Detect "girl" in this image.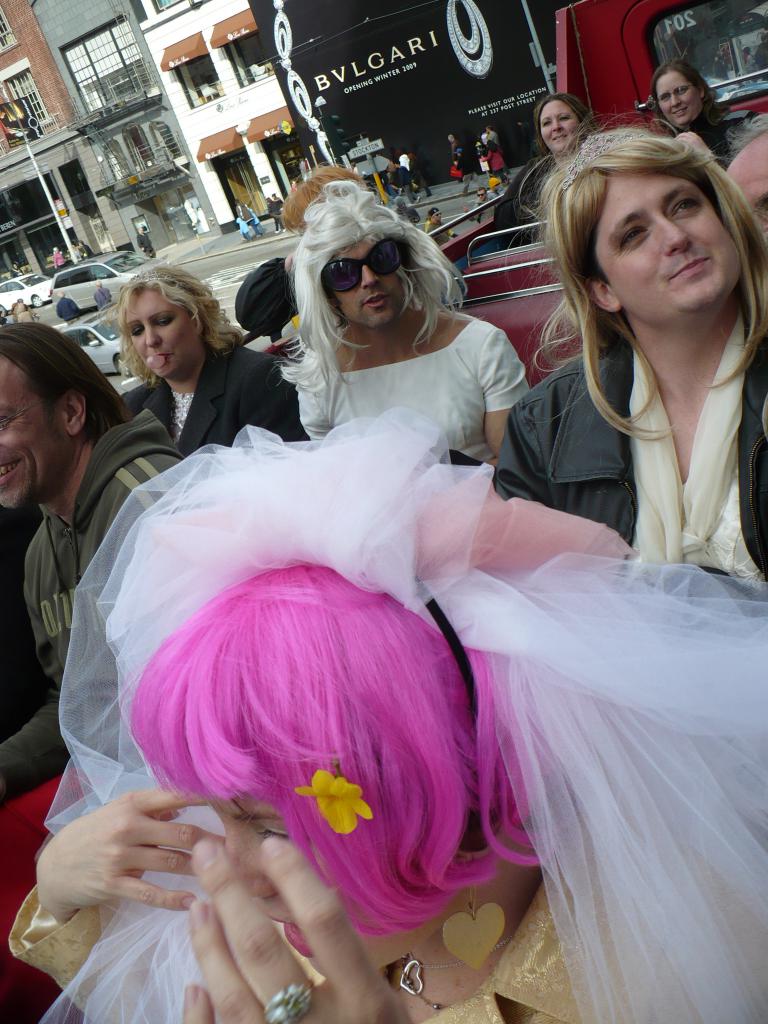
Detection: [x1=129, y1=267, x2=292, y2=445].
